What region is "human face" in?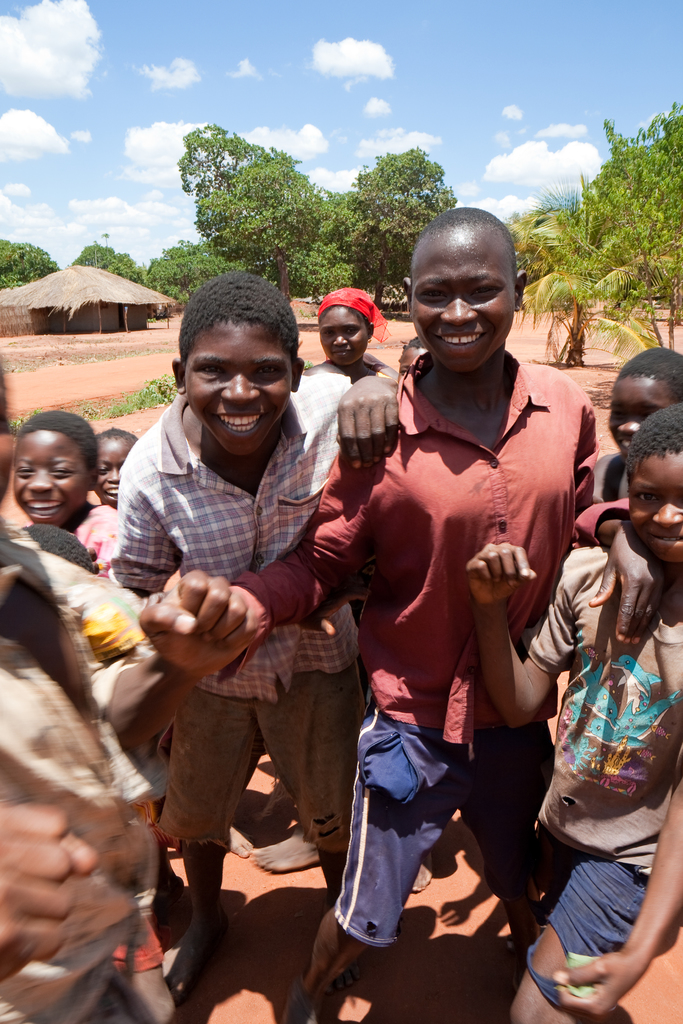
[left=94, top=435, right=133, bottom=506].
